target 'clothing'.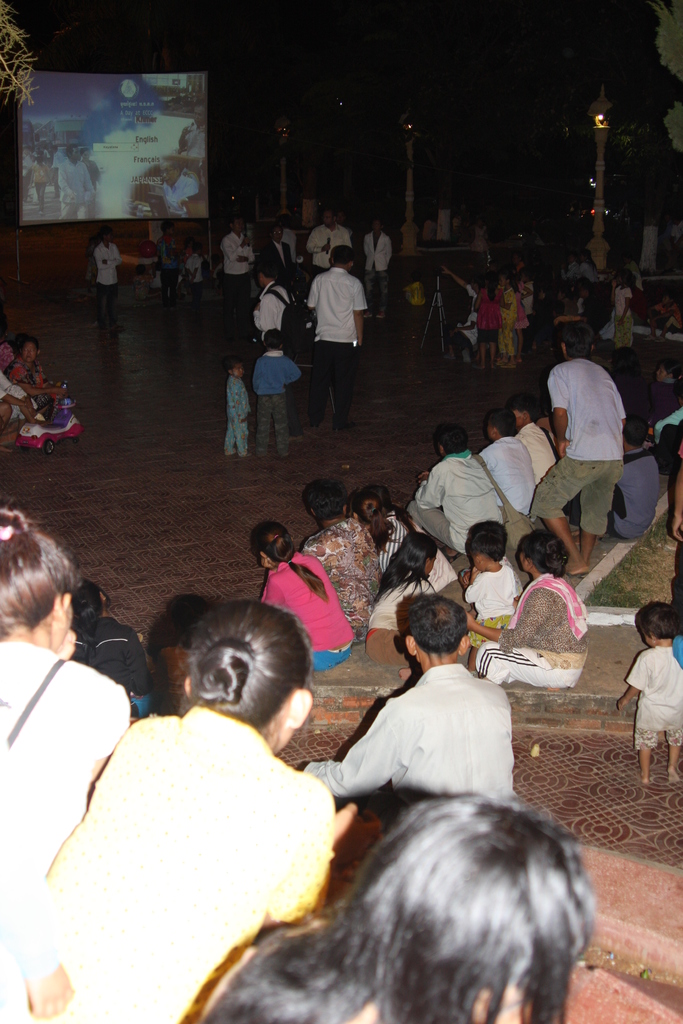
Target region: {"x1": 187, "y1": 250, "x2": 201, "y2": 287}.
